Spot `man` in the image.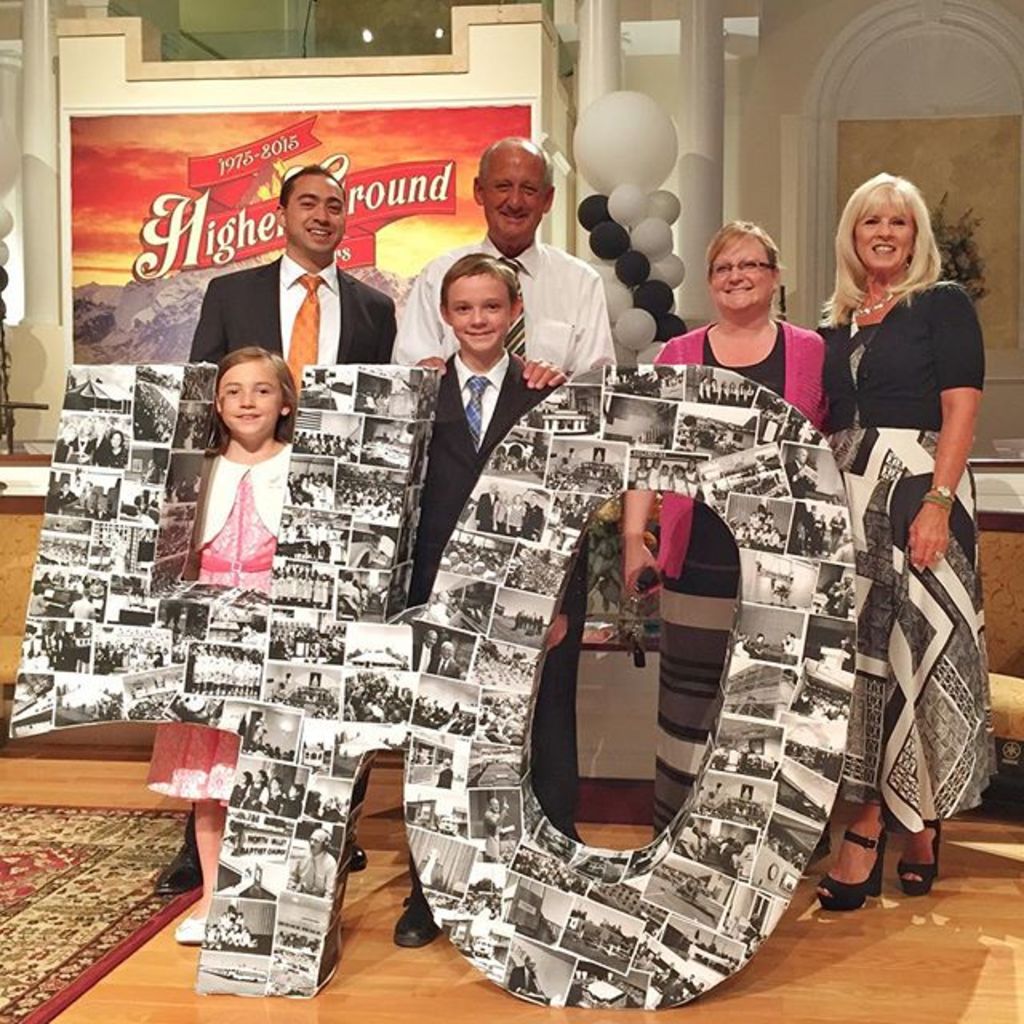
`man` found at box=[186, 165, 398, 366].
